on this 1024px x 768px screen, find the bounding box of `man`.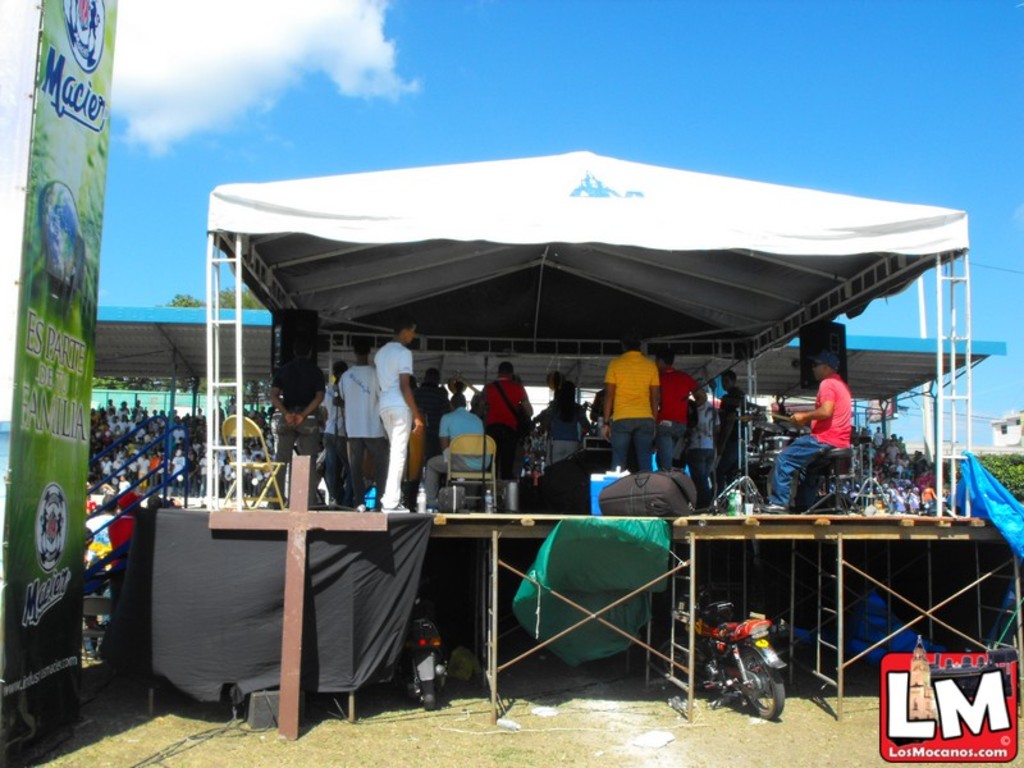
Bounding box: rect(714, 371, 746, 498).
